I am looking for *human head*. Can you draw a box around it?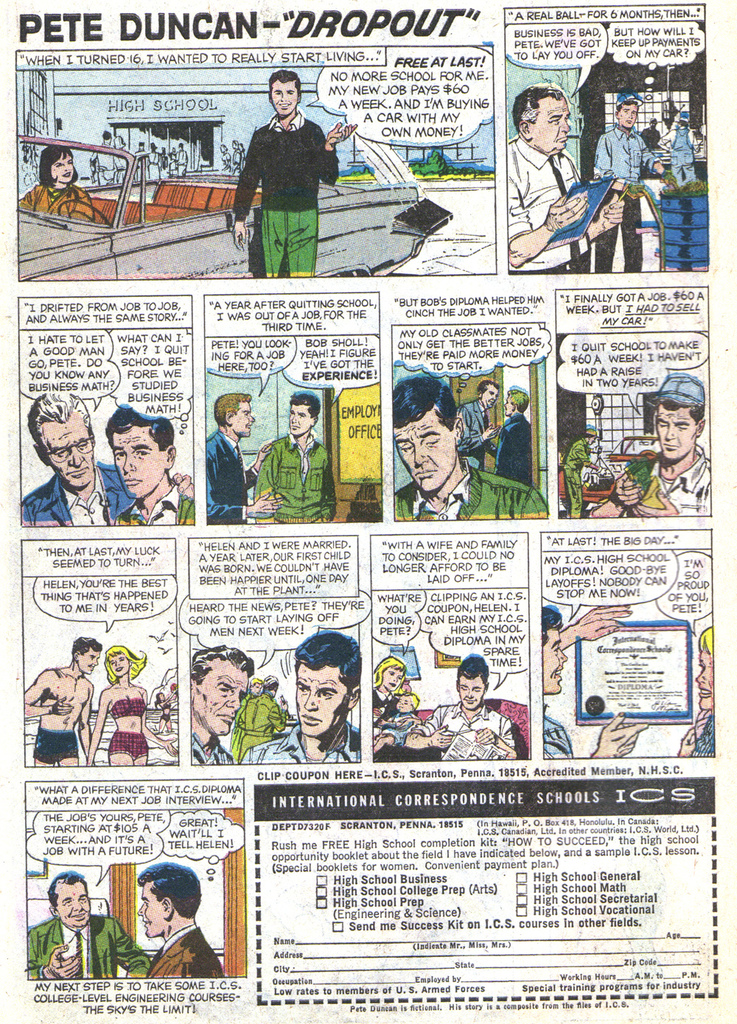
Sure, the bounding box is bbox(41, 140, 77, 187).
